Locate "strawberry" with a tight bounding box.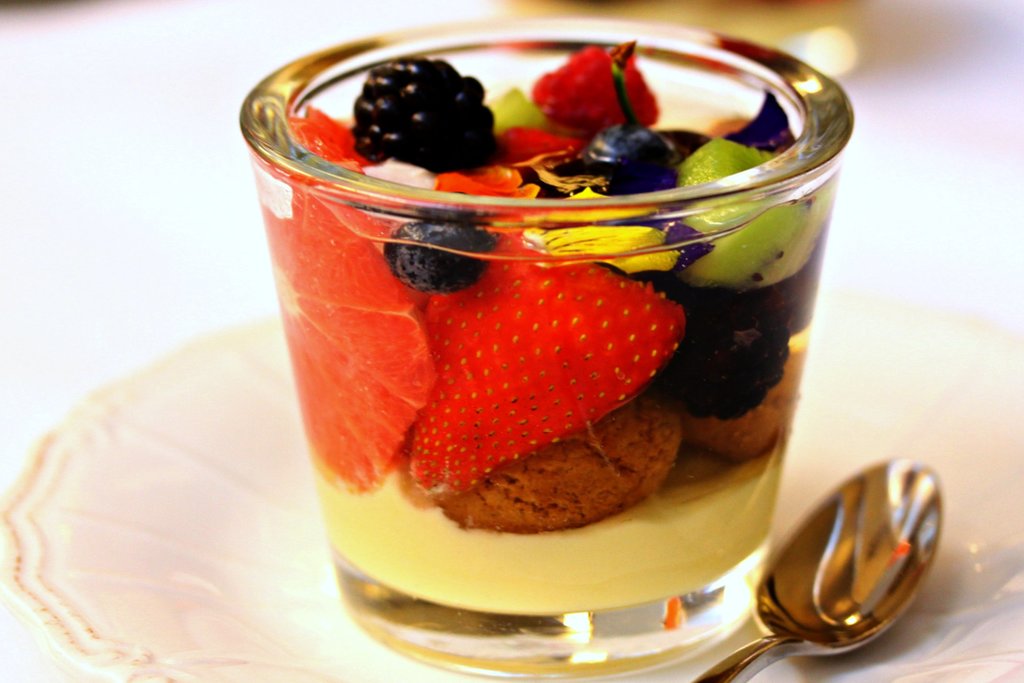
<bbox>532, 35, 664, 140</bbox>.
